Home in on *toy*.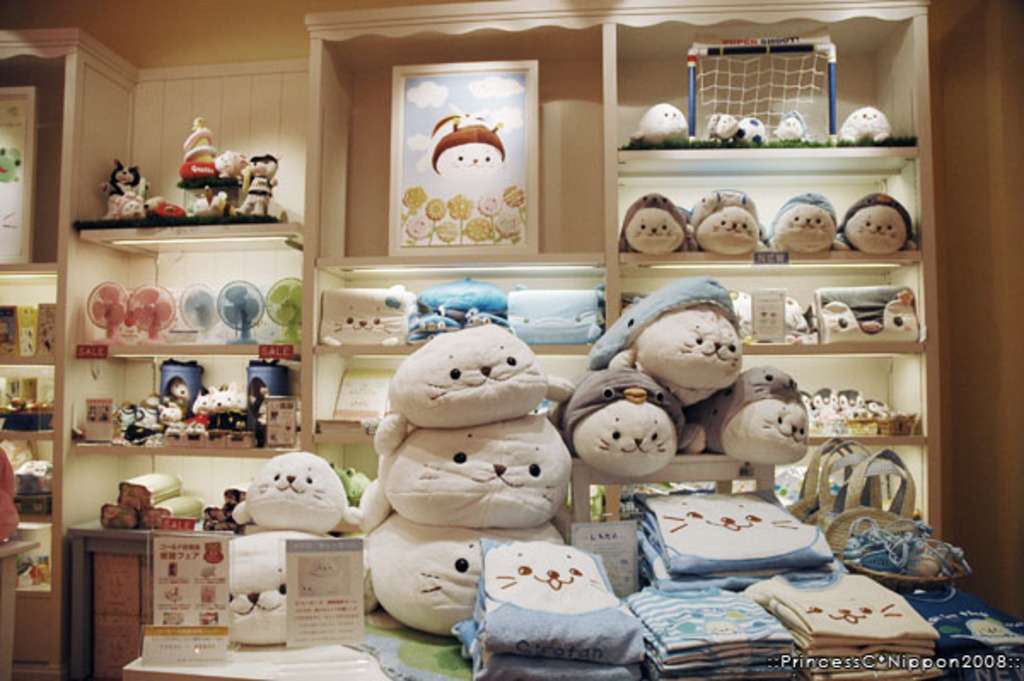
Homed in at [x1=94, y1=157, x2=155, y2=225].
